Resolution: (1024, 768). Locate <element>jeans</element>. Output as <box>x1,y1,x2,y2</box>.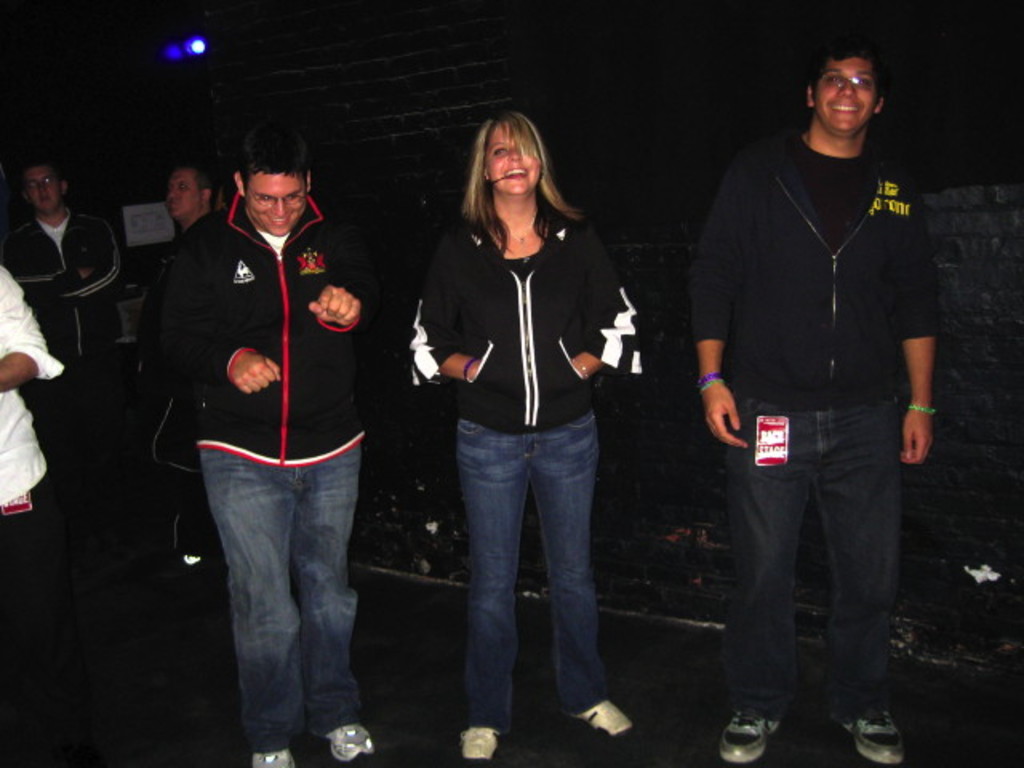
<box>200,429,374,742</box>.
